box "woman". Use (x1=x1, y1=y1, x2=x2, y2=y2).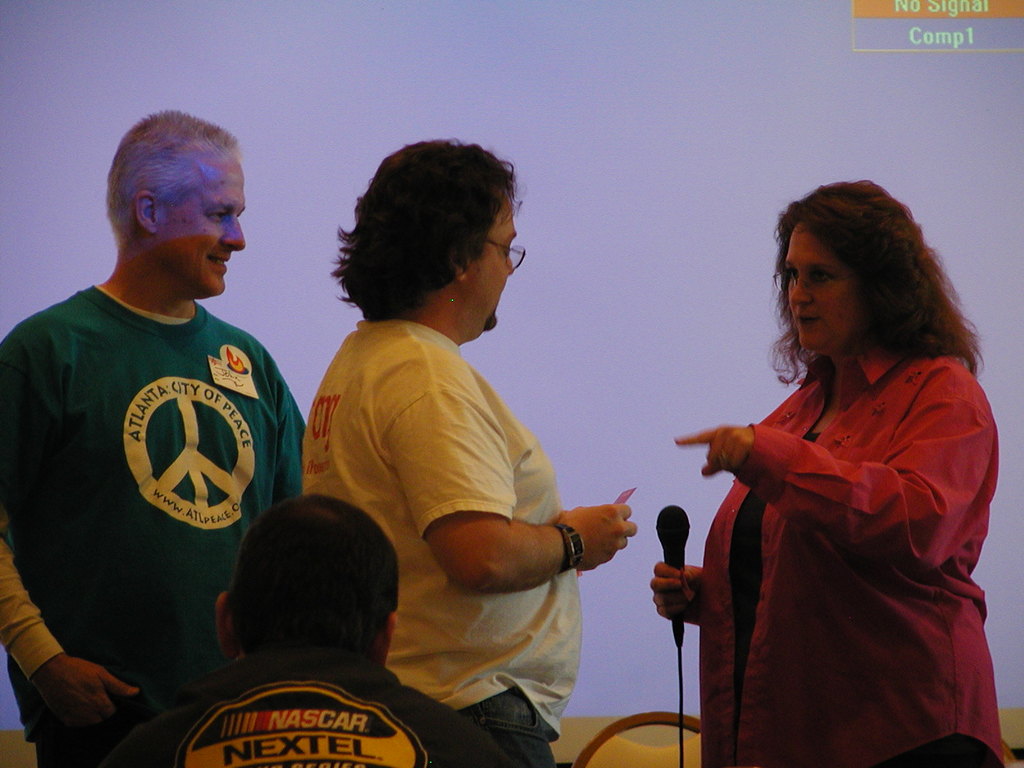
(x1=297, y1=134, x2=635, y2=767).
